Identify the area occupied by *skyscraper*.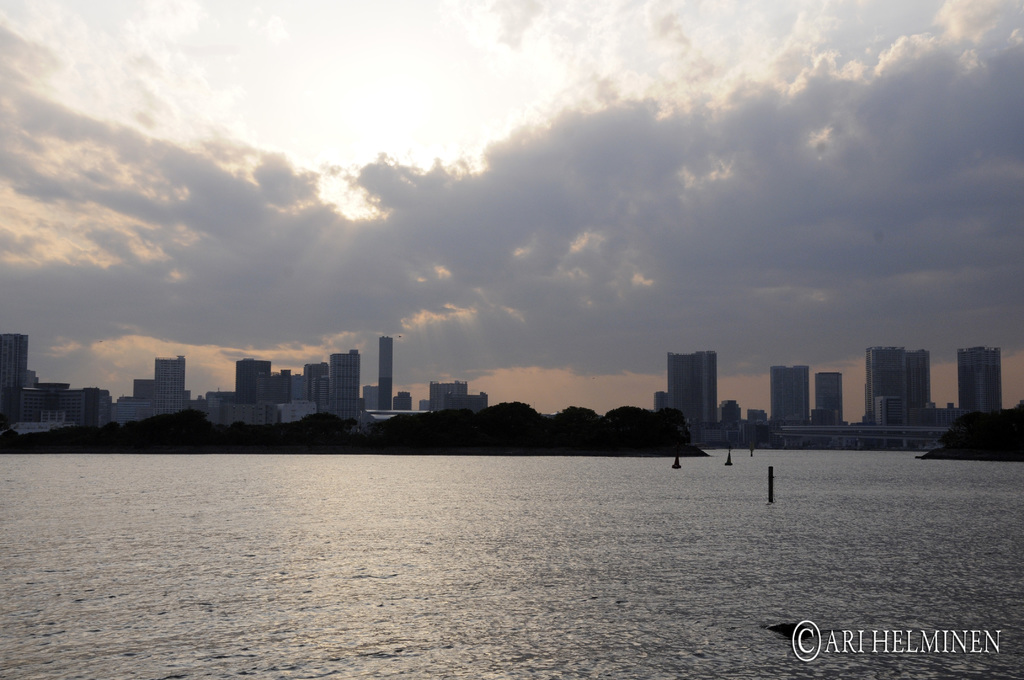
Area: 152/355/188/417.
